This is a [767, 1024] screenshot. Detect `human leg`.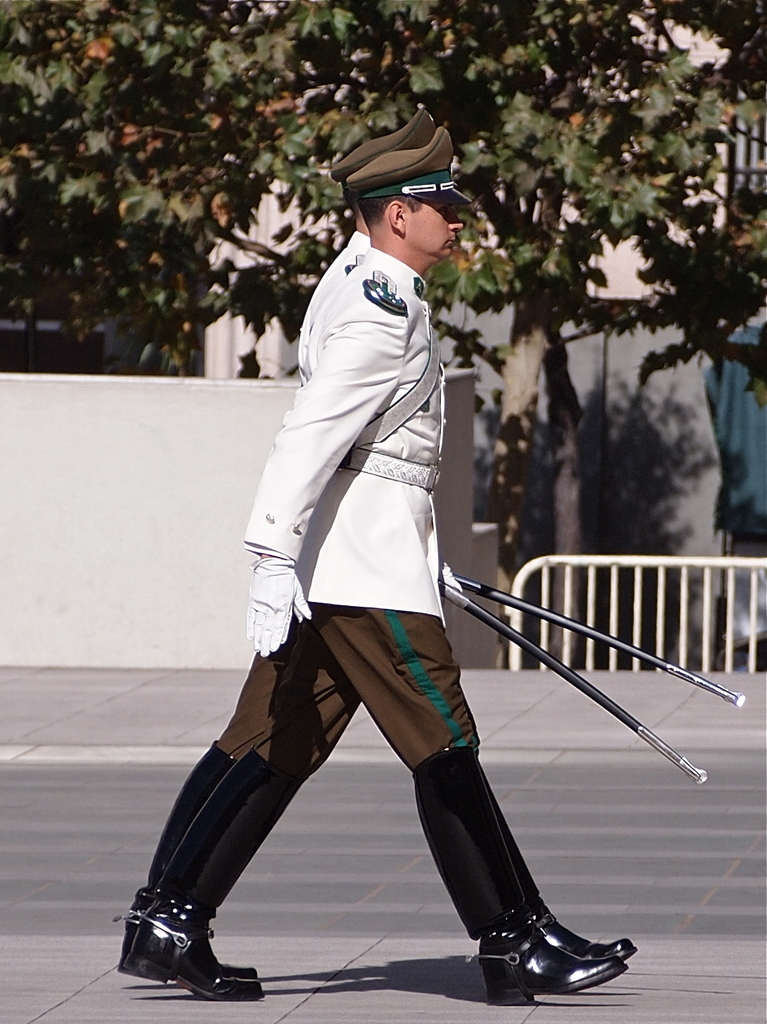
locate(308, 465, 616, 999).
